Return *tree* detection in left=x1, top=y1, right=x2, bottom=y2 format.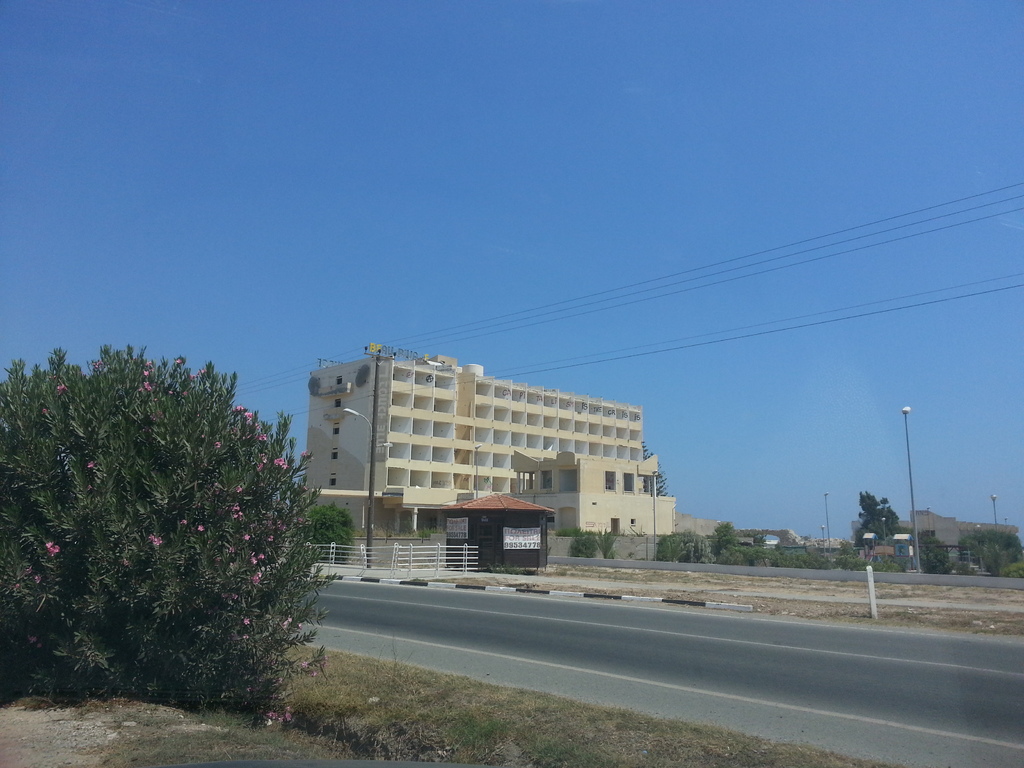
left=847, top=494, right=897, bottom=547.
